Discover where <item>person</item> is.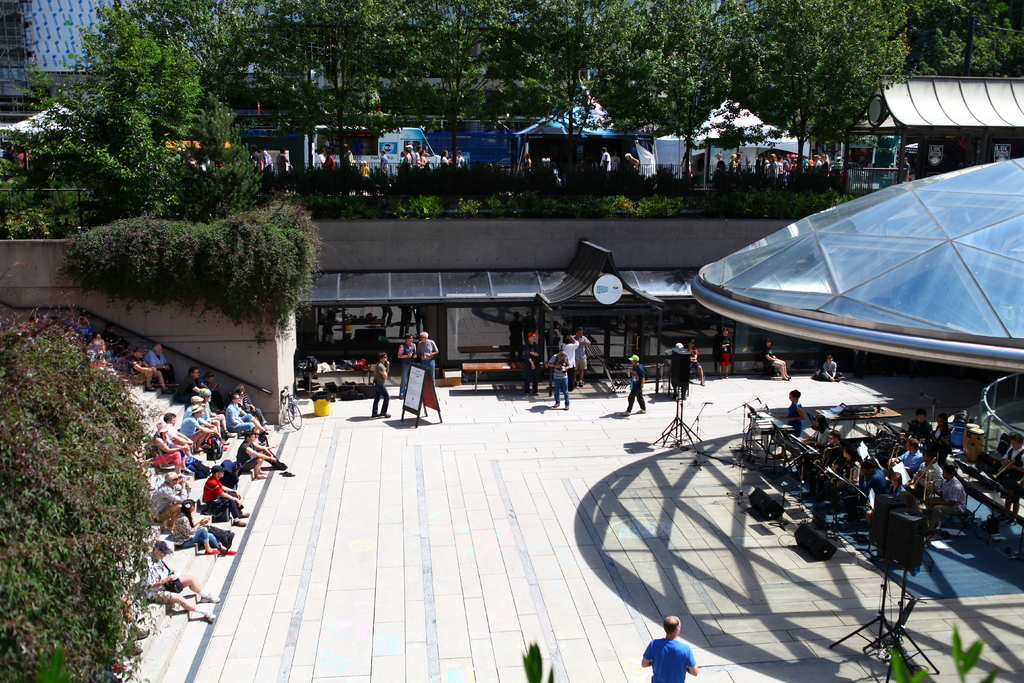
Discovered at locate(713, 325, 738, 375).
